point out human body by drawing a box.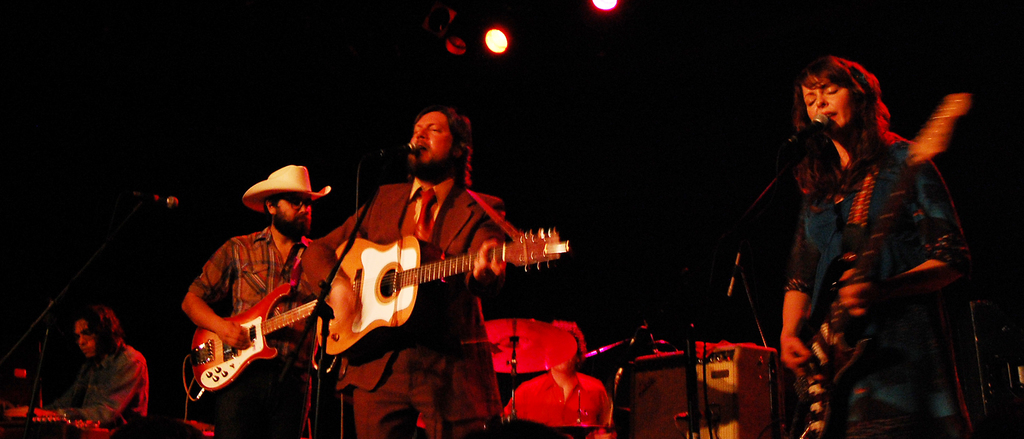
[x1=303, y1=108, x2=527, y2=438].
